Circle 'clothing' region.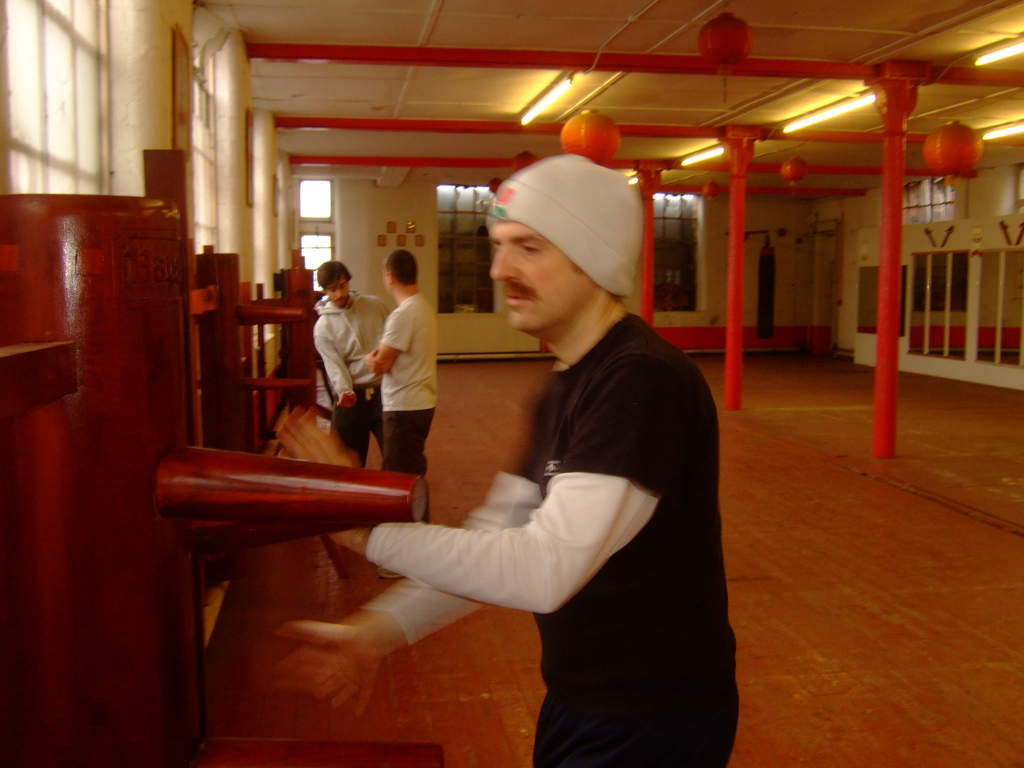
Region: [left=381, top=287, right=440, bottom=410].
